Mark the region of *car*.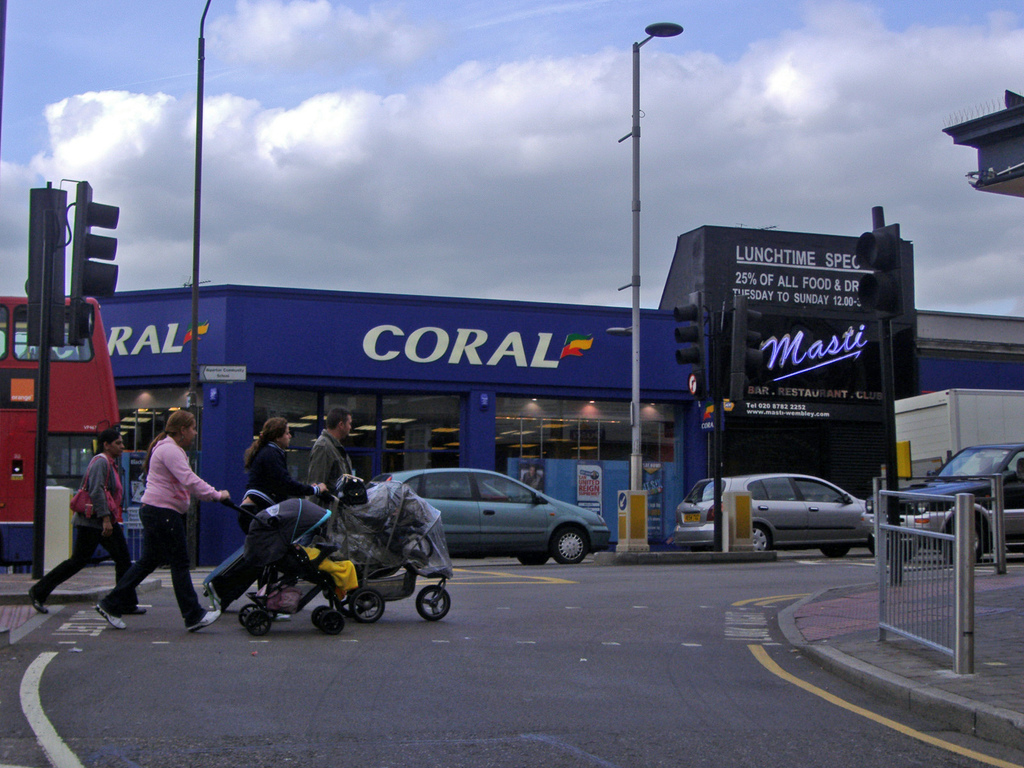
Region: box(900, 444, 1023, 566).
